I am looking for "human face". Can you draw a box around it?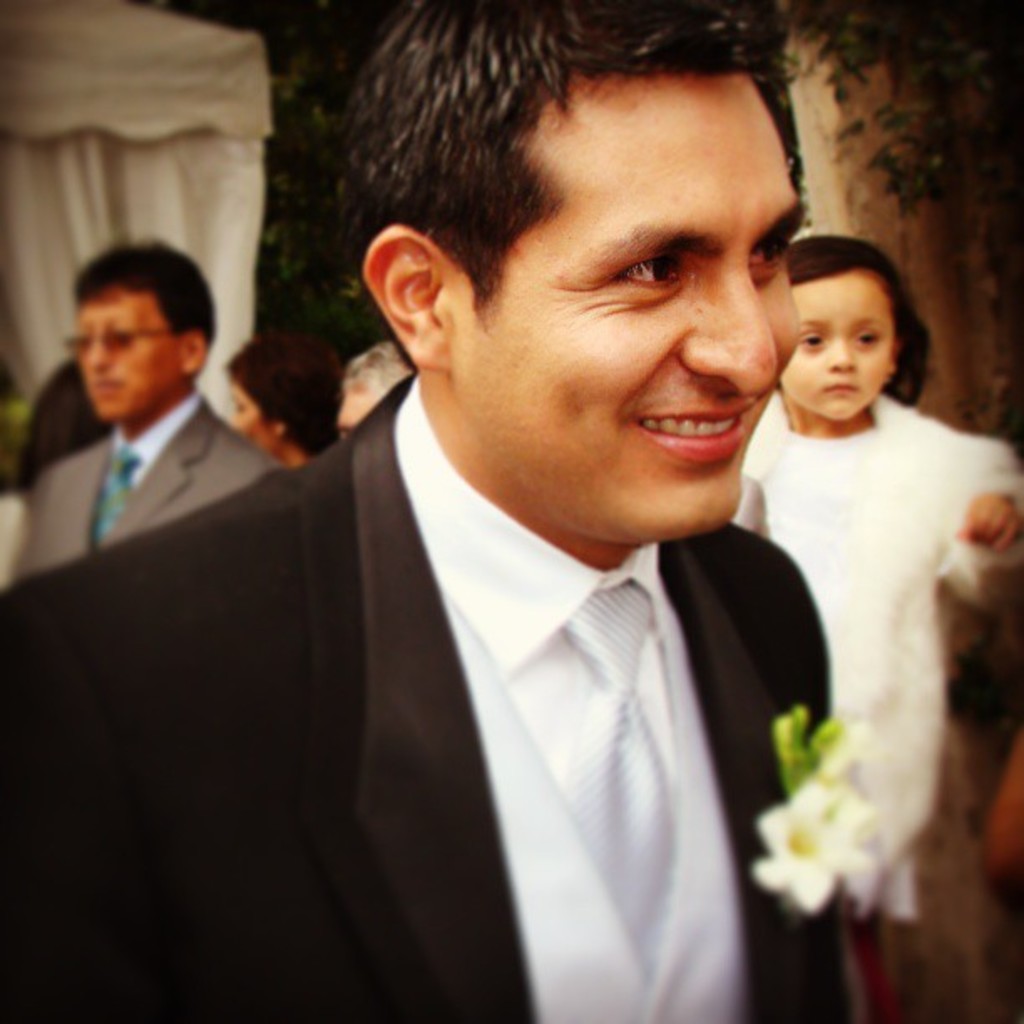
Sure, the bounding box is box=[72, 278, 181, 423].
